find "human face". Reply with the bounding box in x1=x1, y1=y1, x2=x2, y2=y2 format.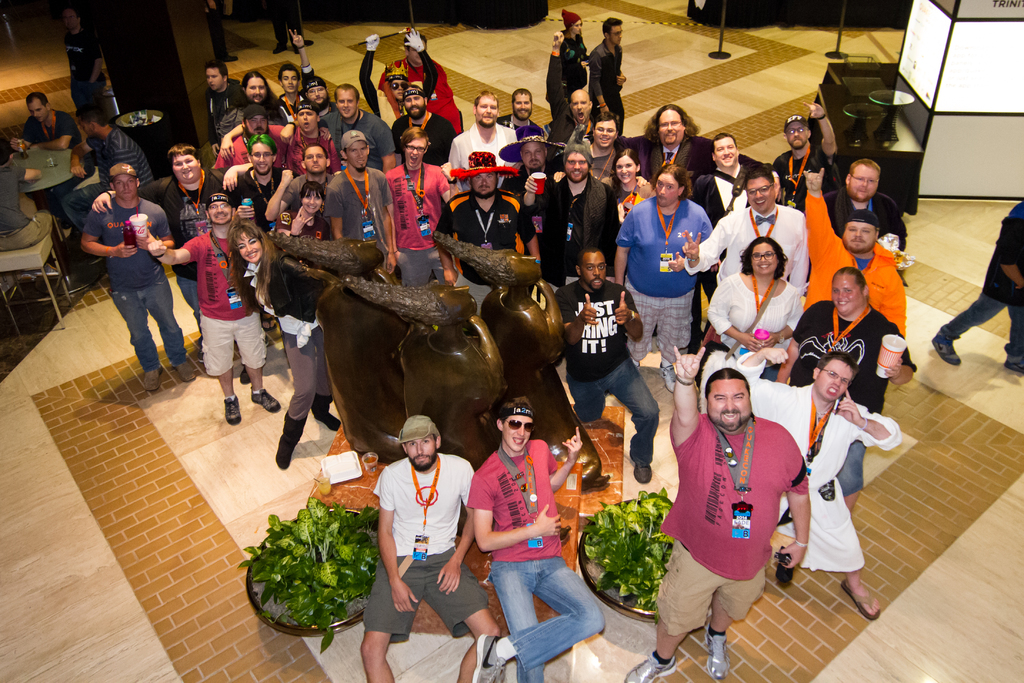
x1=246, y1=77, x2=268, y2=103.
